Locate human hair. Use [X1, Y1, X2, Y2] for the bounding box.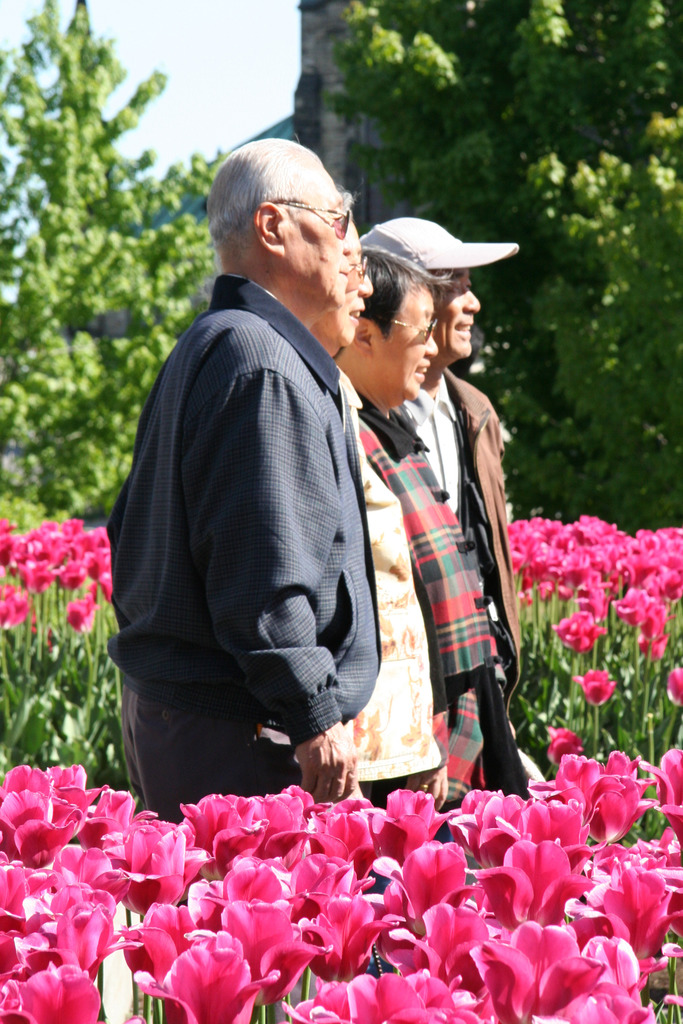
[432, 266, 482, 361].
